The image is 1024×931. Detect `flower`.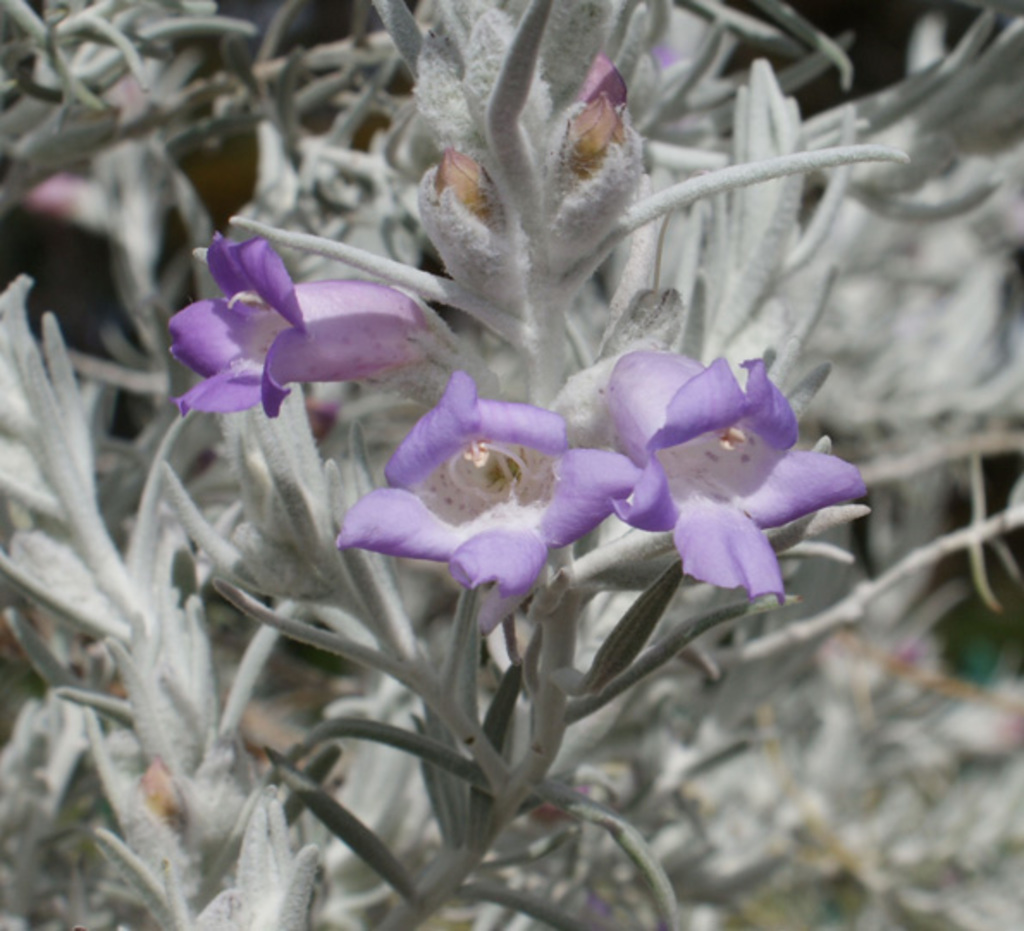
Detection: bbox(361, 348, 620, 616).
